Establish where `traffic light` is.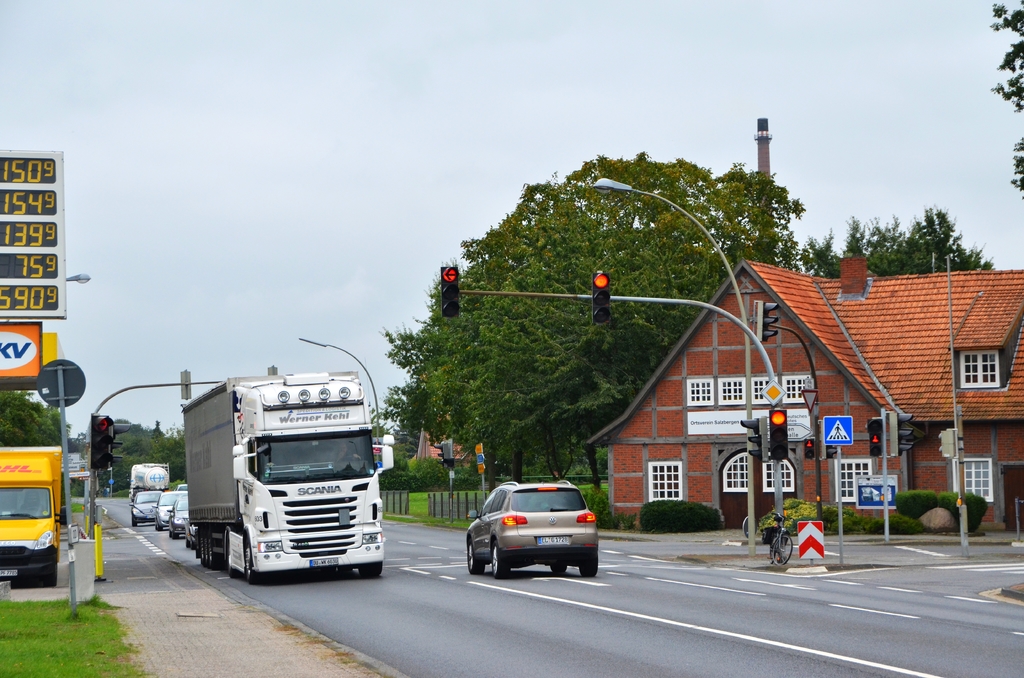
Established at (804, 436, 815, 460).
